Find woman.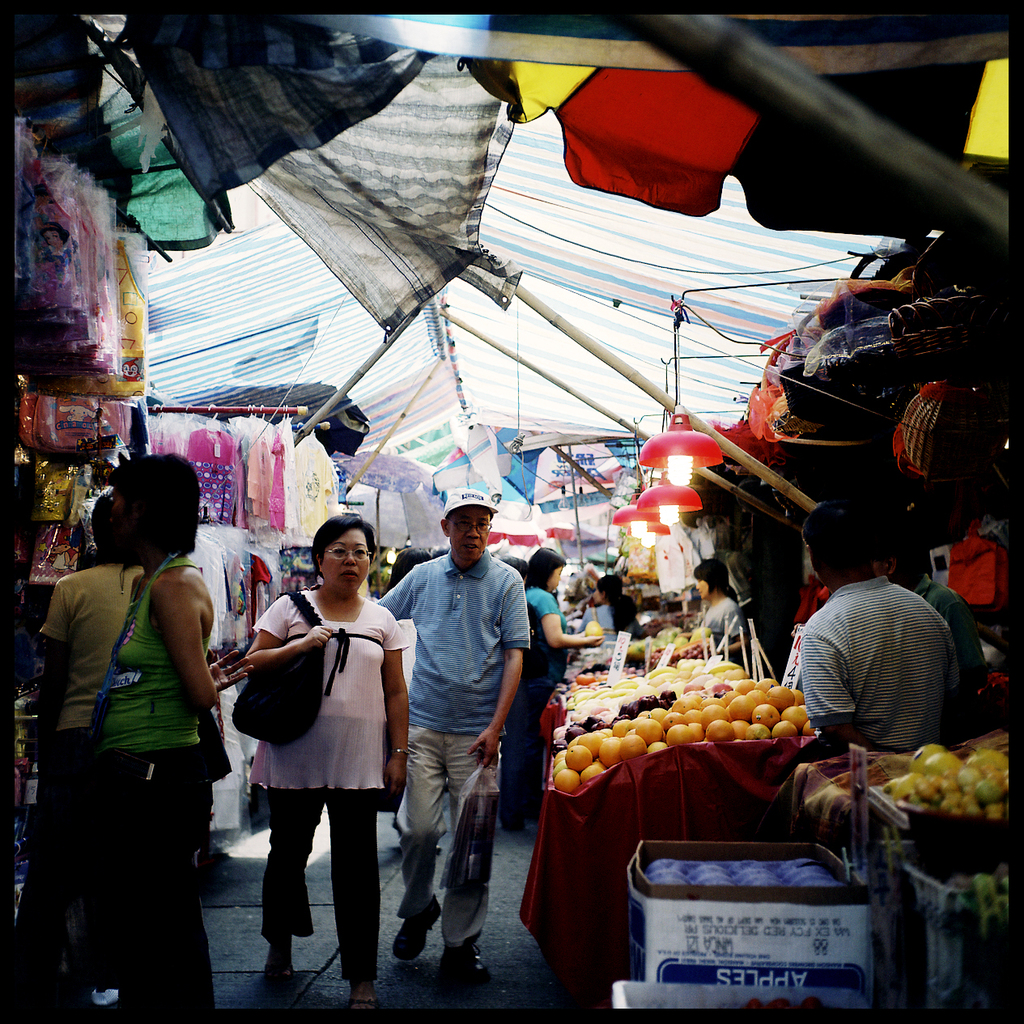
Rect(501, 552, 601, 830).
